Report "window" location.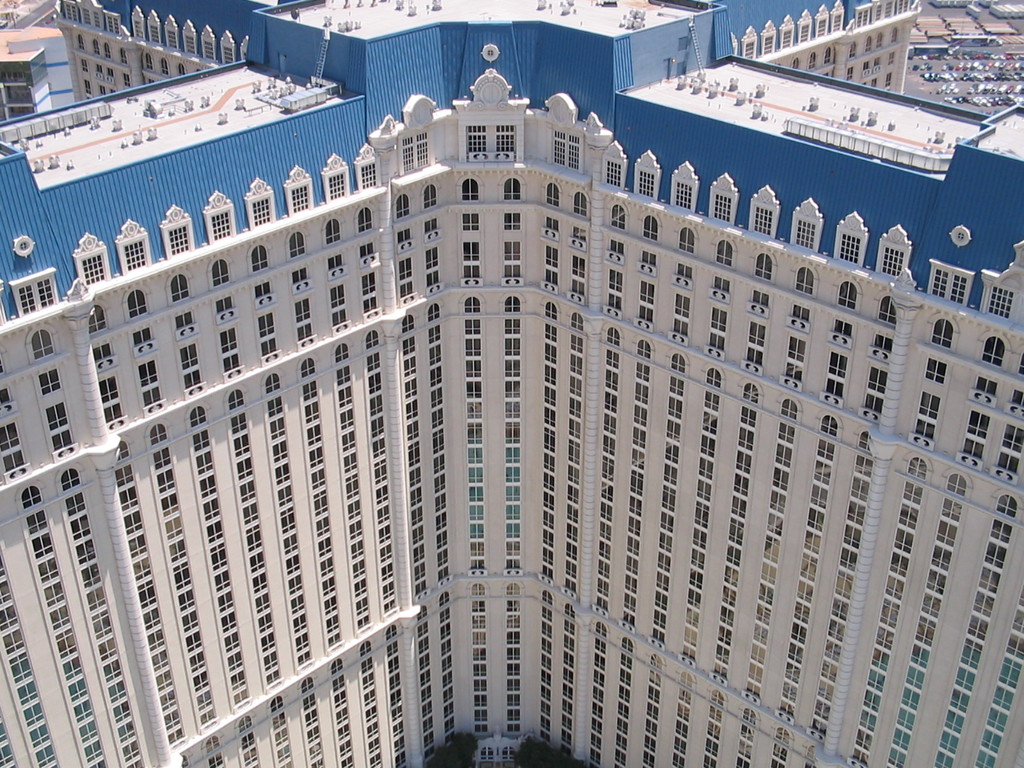
Report: 739,431,752,457.
